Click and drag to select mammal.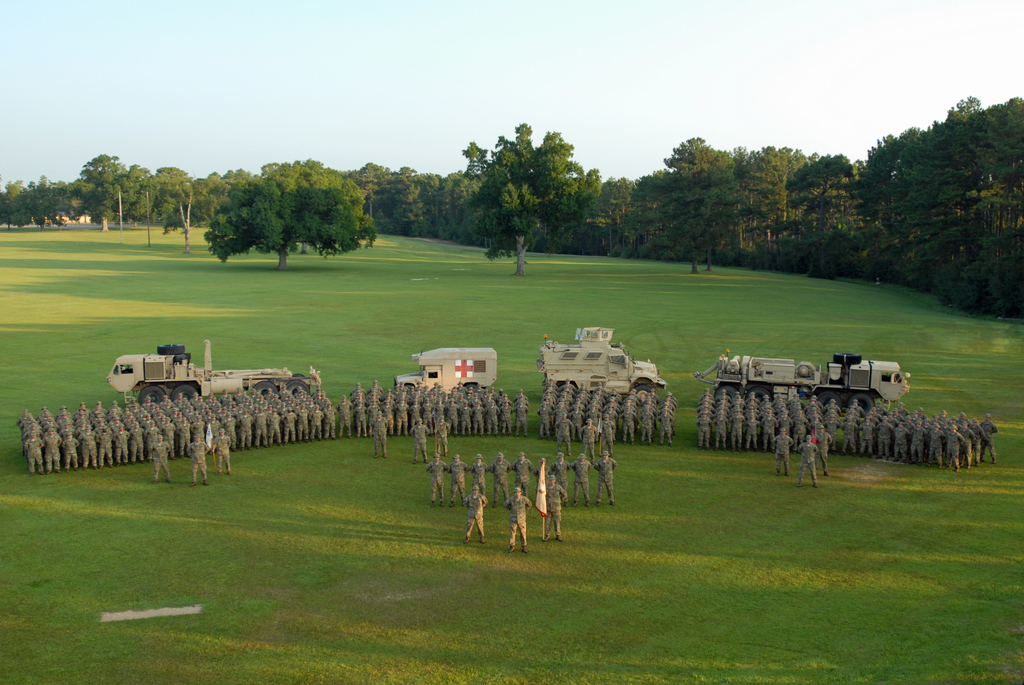
Selection: x1=450, y1=457, x2=470, y2=507.
